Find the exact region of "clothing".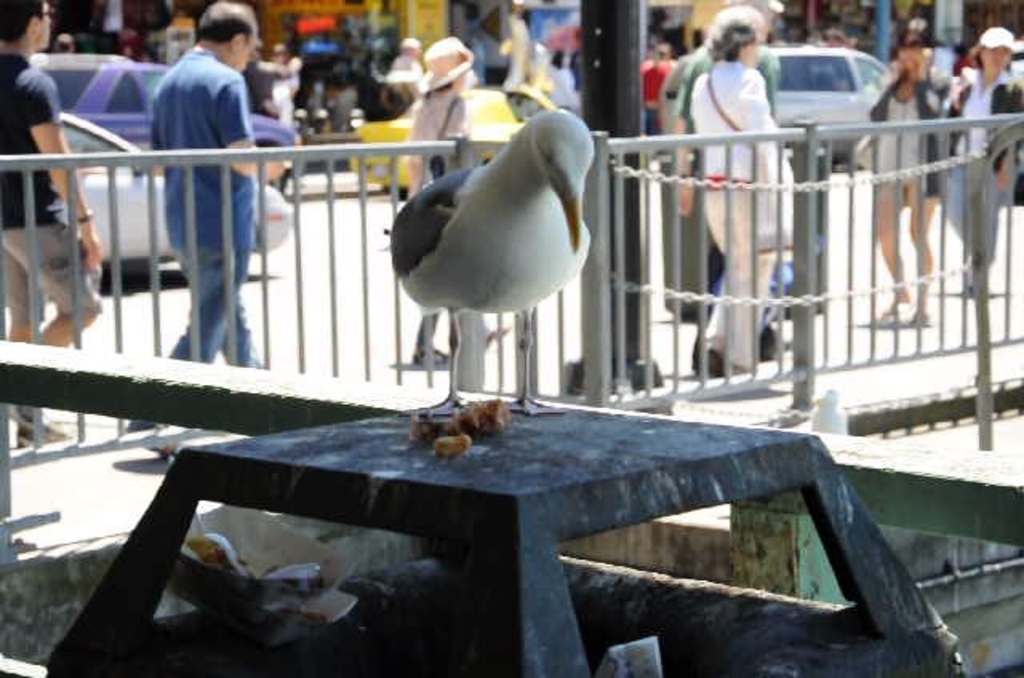
Exact region: [154, 51, 259, 369].
